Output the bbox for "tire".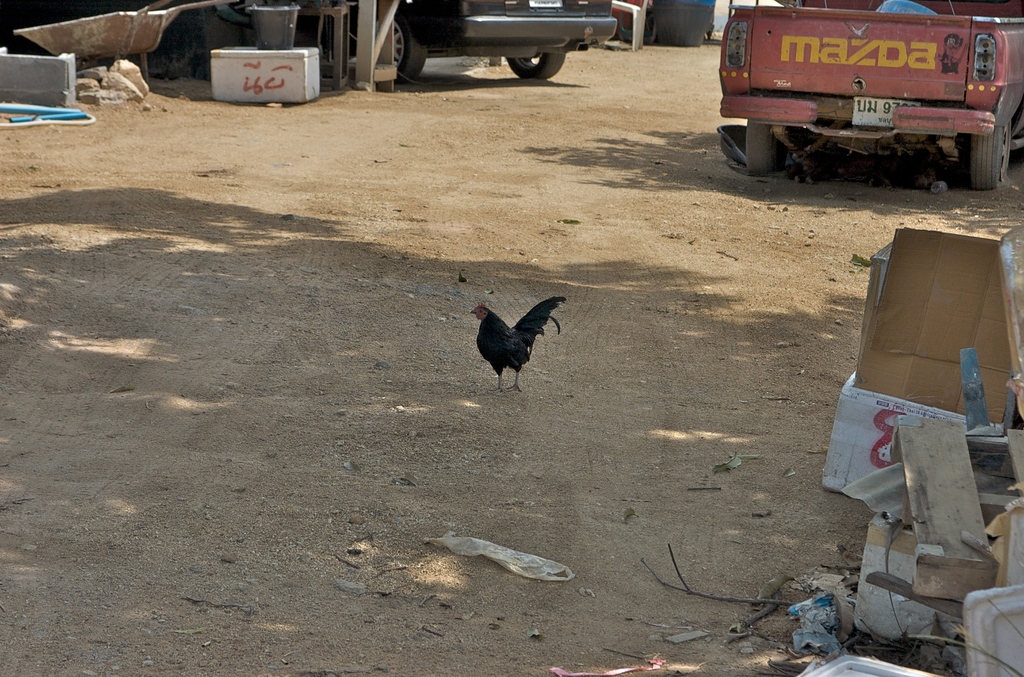
BBox(374, 8, 424, 84).
